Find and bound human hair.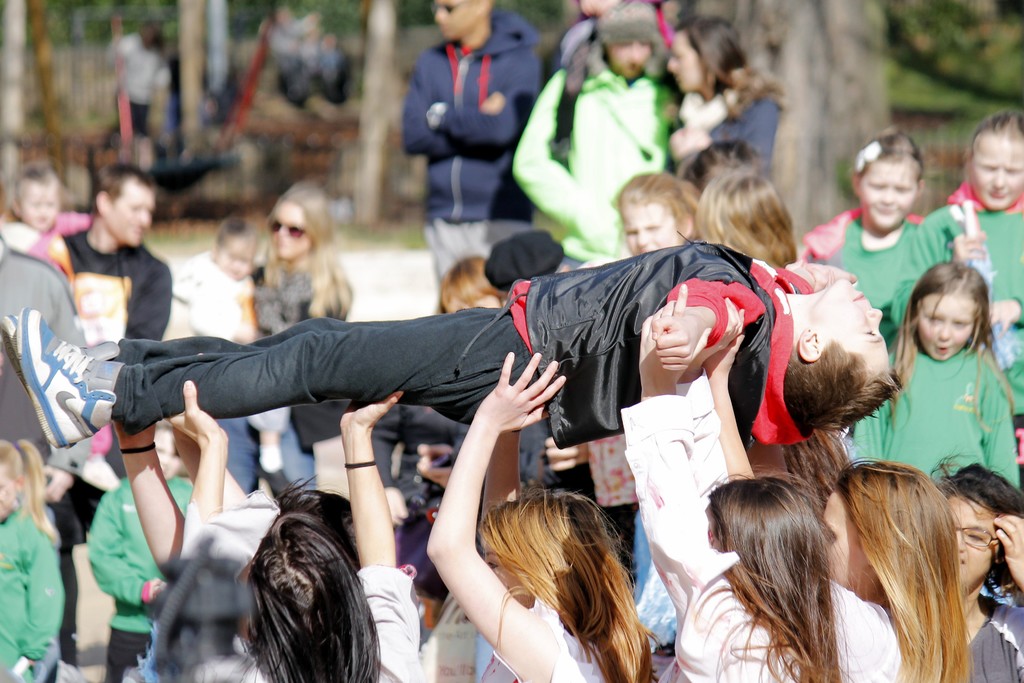
Bound: left=972, top=101, right=1023, bottom=156.
